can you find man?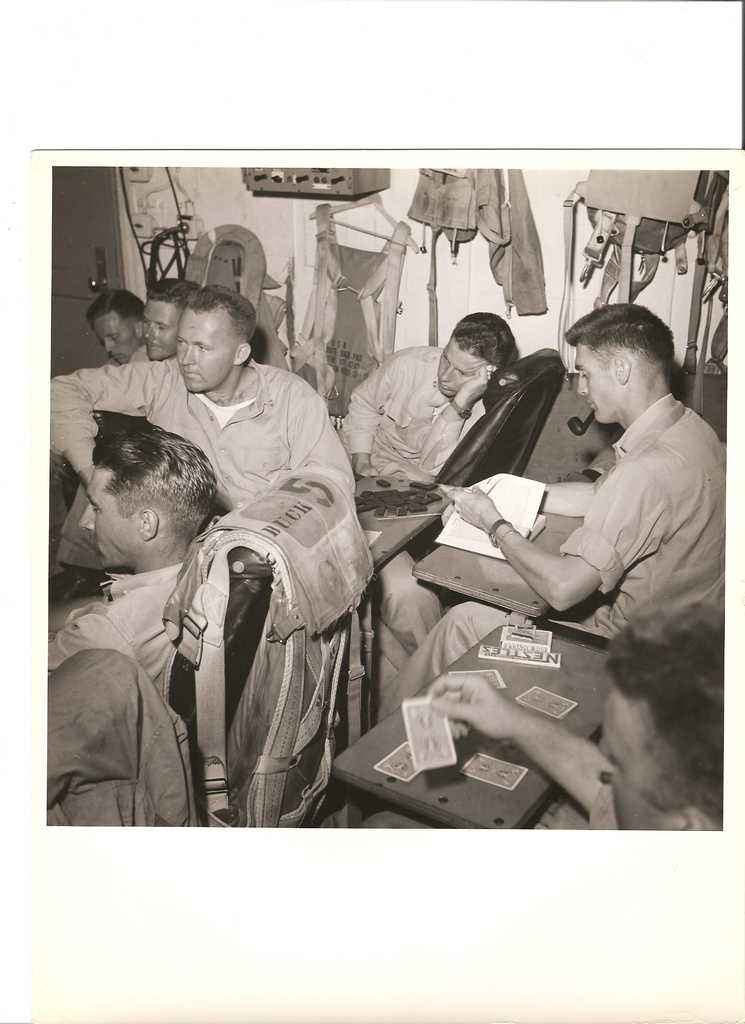
Yes, bounding box: rect(86, 287, 146, 366).
